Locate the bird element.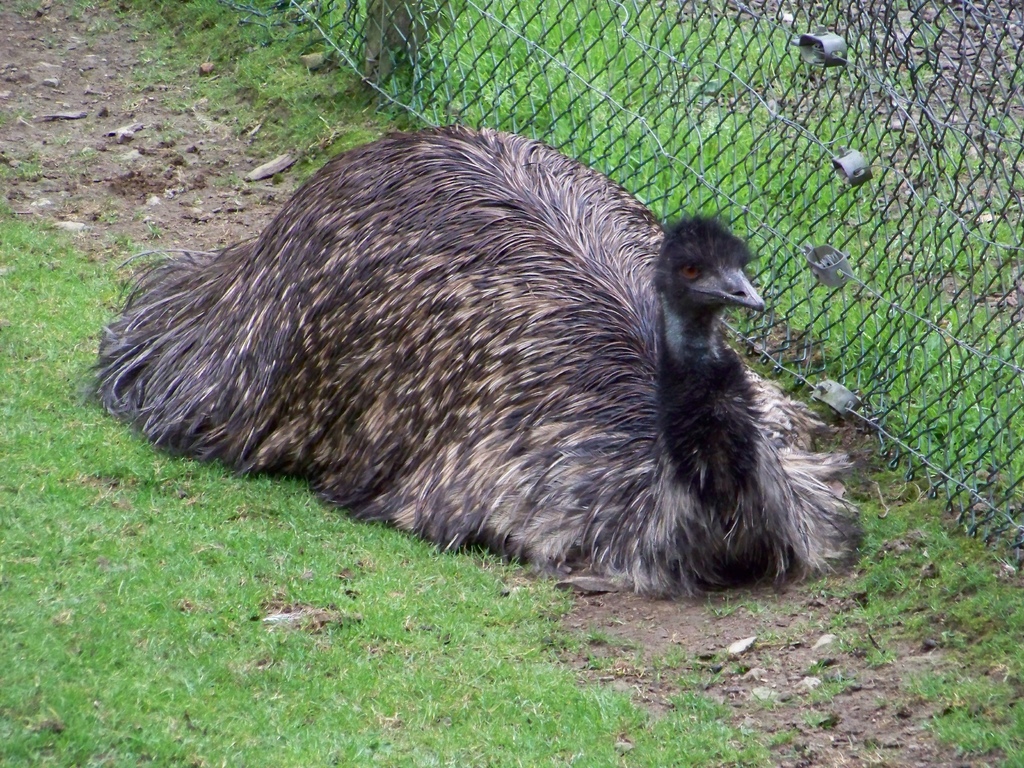
Element bbox: {"x1": 108, "y1": 124, "x2": 862, "y2": 605}.
